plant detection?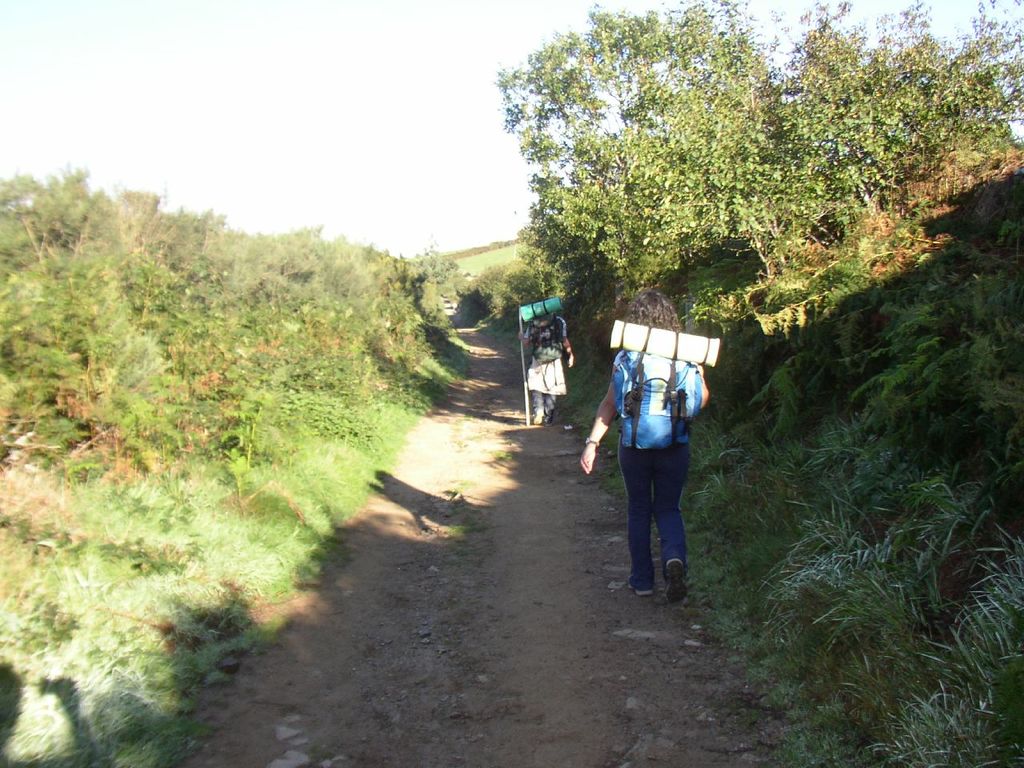
(0,207,457,767)
